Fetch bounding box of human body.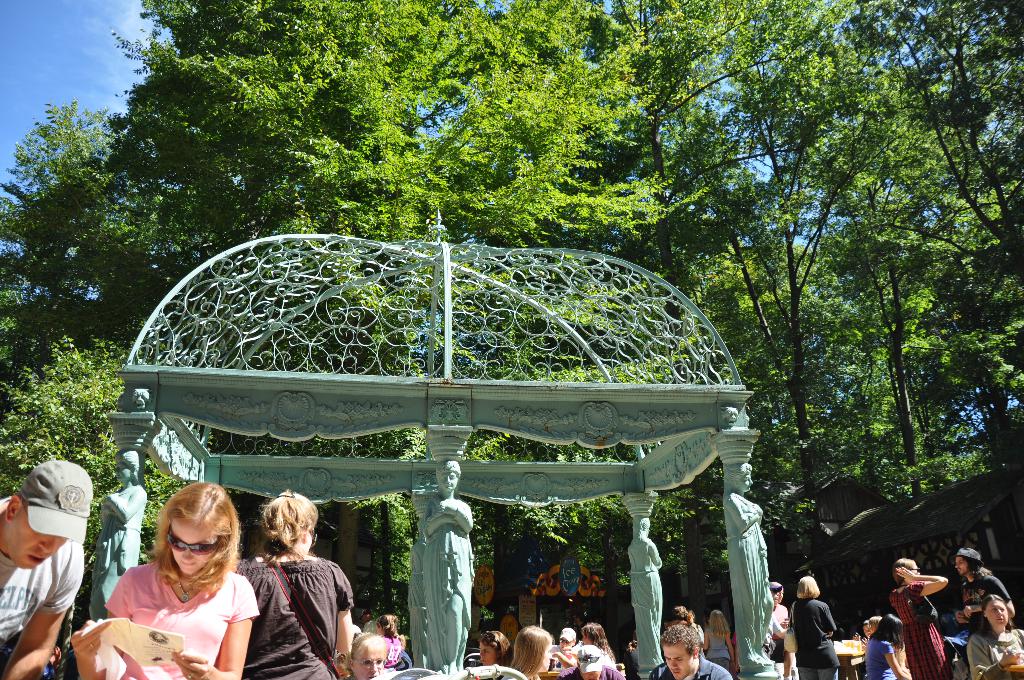
Bbox: <bbox>89, 439, 150, 626</bbox>.
